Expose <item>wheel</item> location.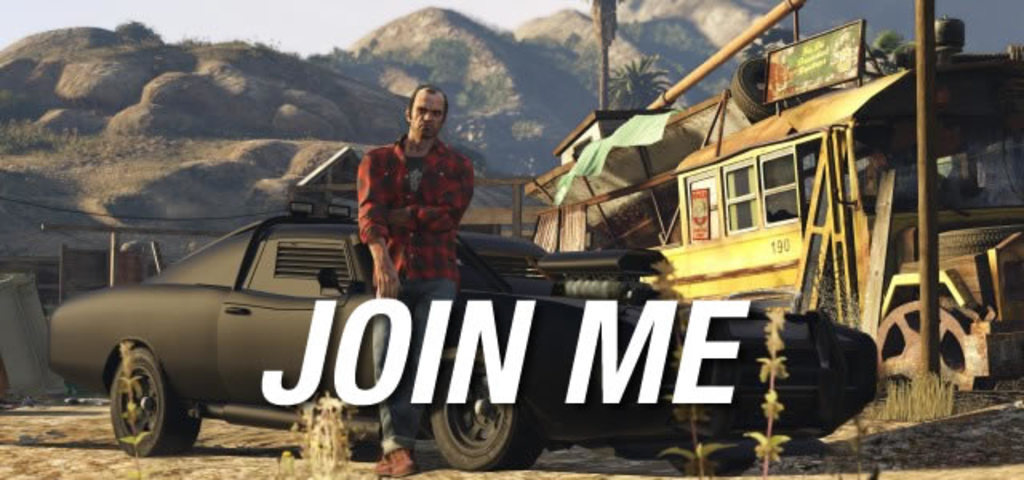
Exposed at select_region(98, 341, 168, 450).
